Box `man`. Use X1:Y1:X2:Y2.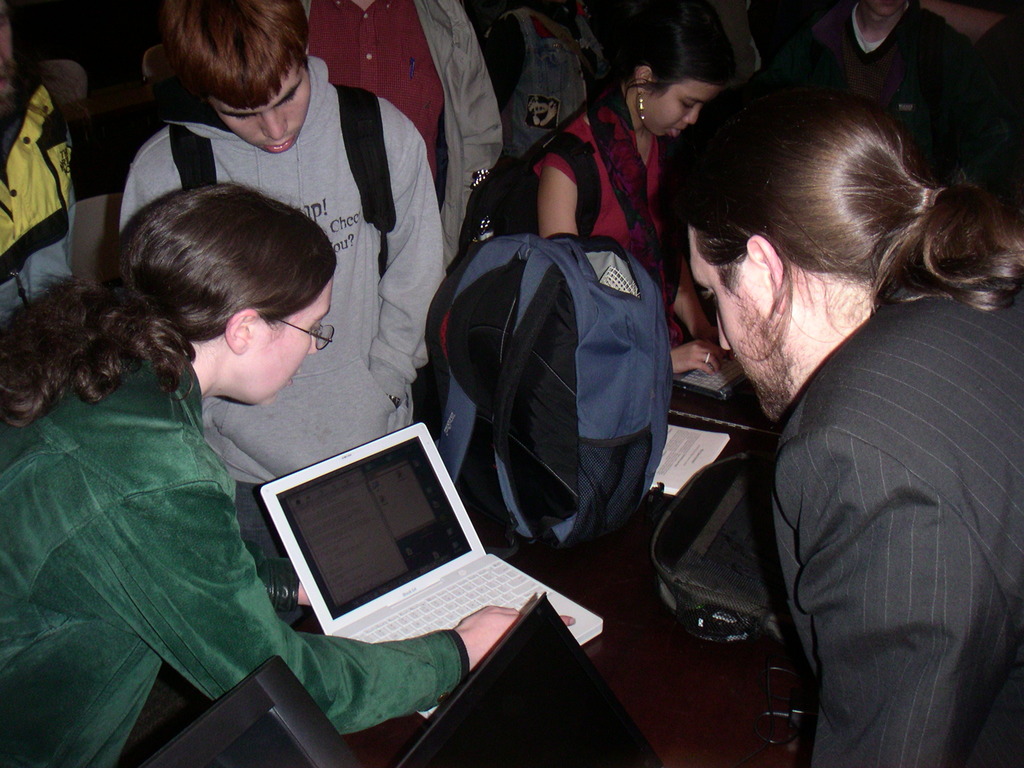
804:0:968:140.
